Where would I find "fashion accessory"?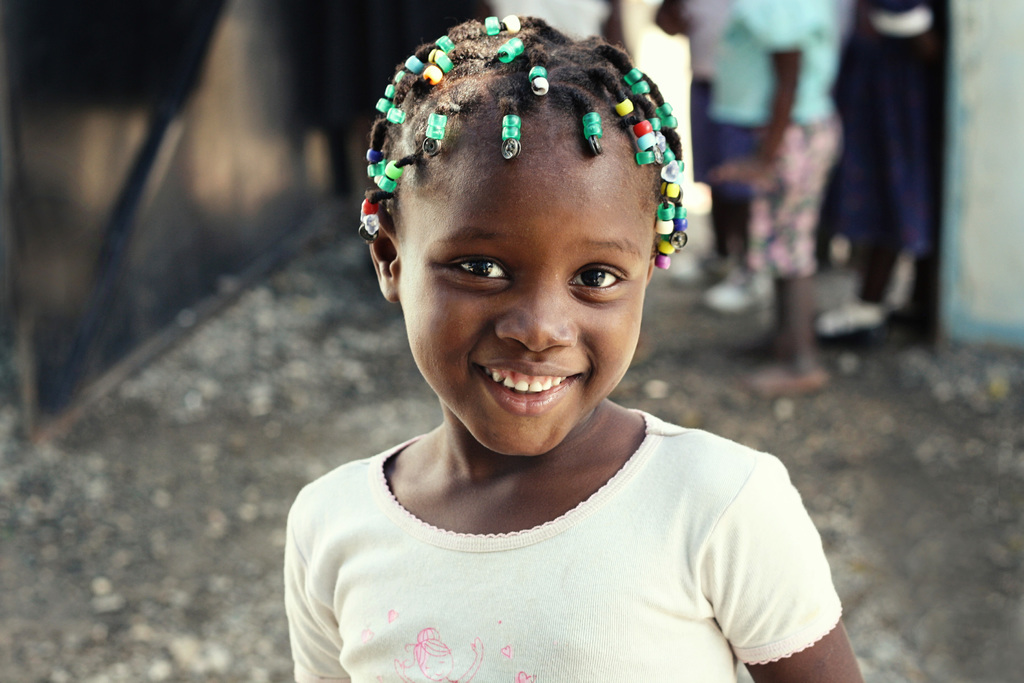
At [371, 97, 388, 114].
